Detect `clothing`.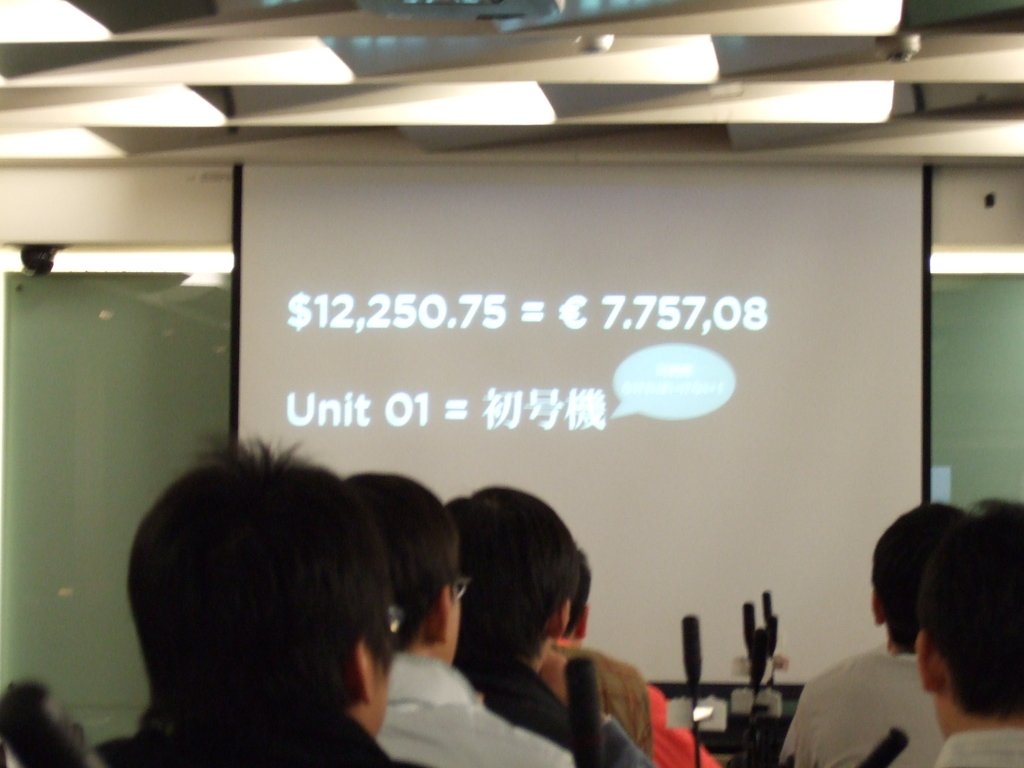
Detected at left=927, top=728, right=1023, bottom=767.
